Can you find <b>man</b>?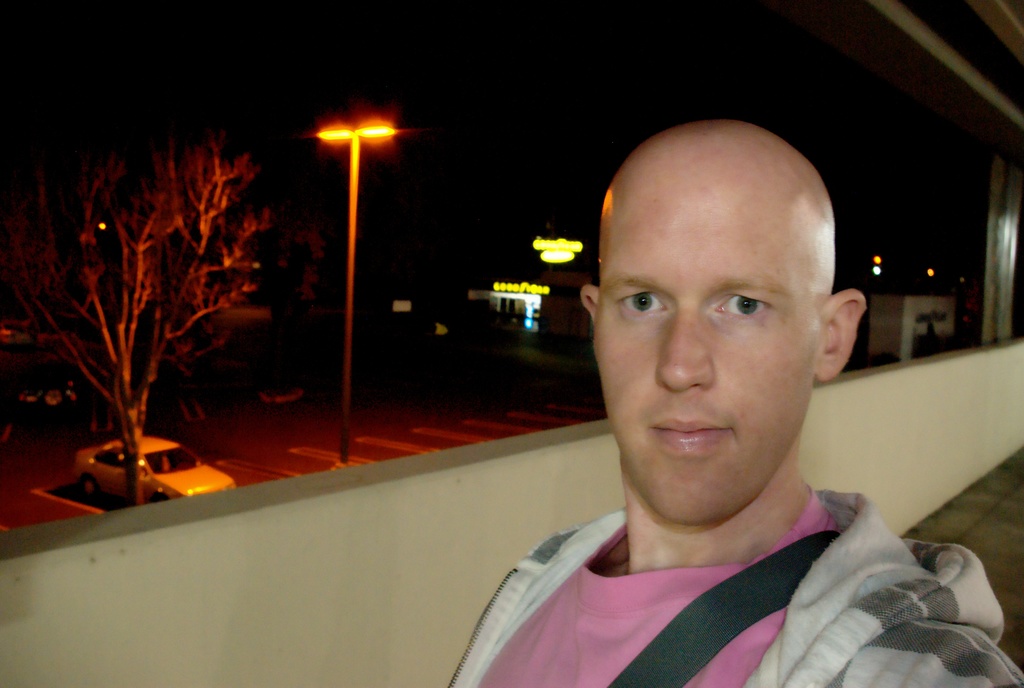
Yes, bounding box: l=383, t=138, r=1003, b=673.
